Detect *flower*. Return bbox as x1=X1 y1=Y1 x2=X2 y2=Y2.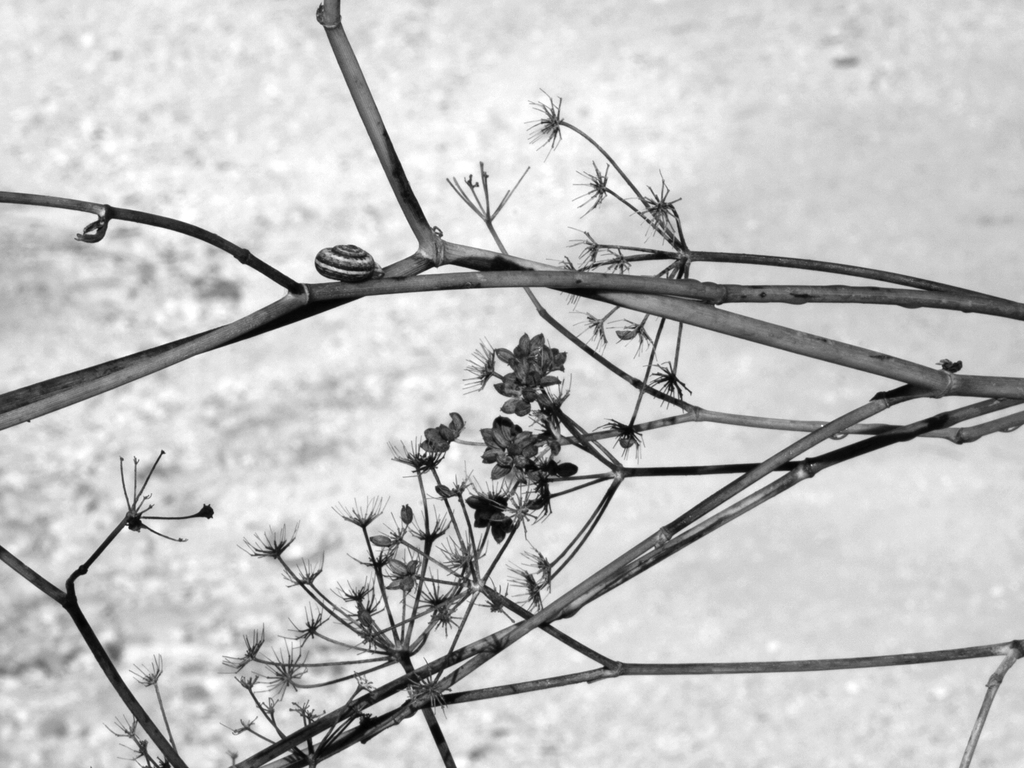
x1=329 y1=568 x2=377 y2=602.
